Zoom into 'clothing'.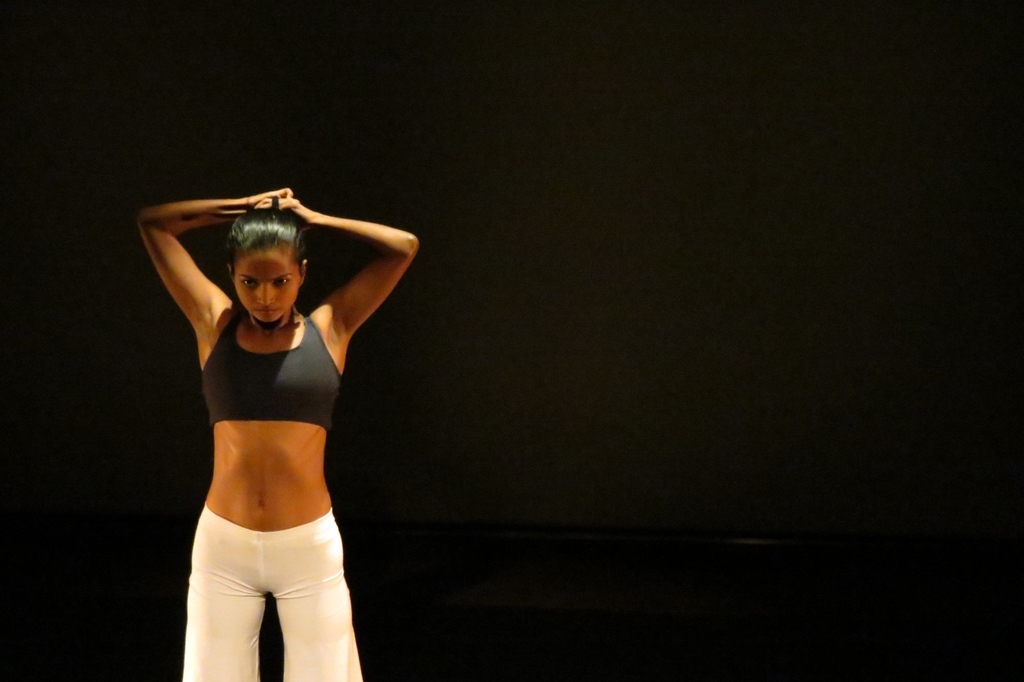
Zoom target: [left=201, top=311, right=341, bottom=433].
